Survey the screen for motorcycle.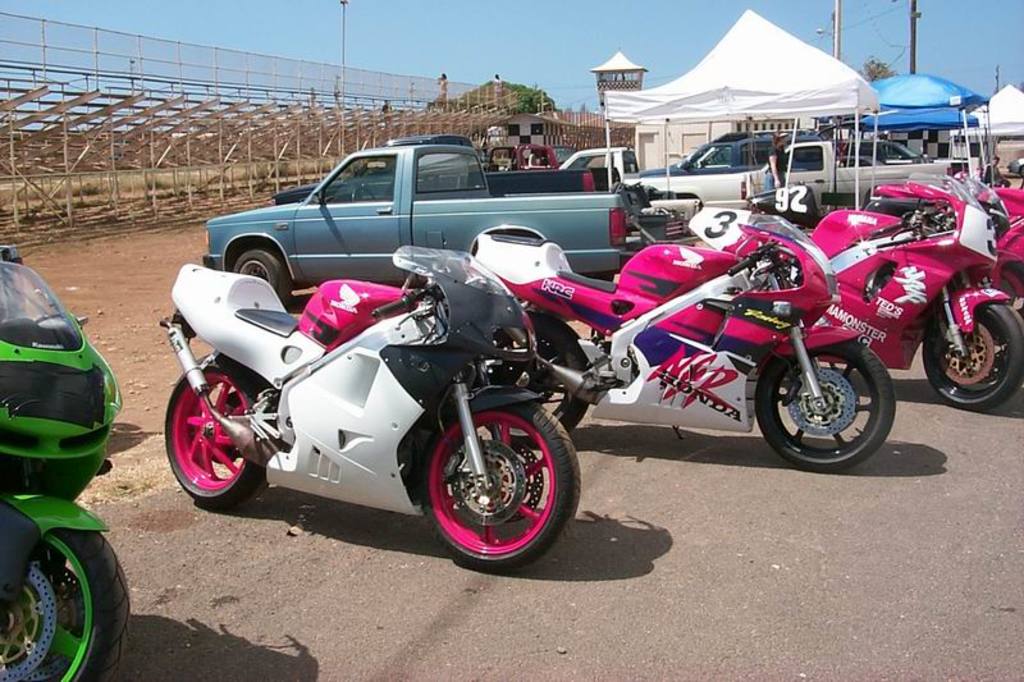
Survey found: <box>1,252,129,676</box>.
